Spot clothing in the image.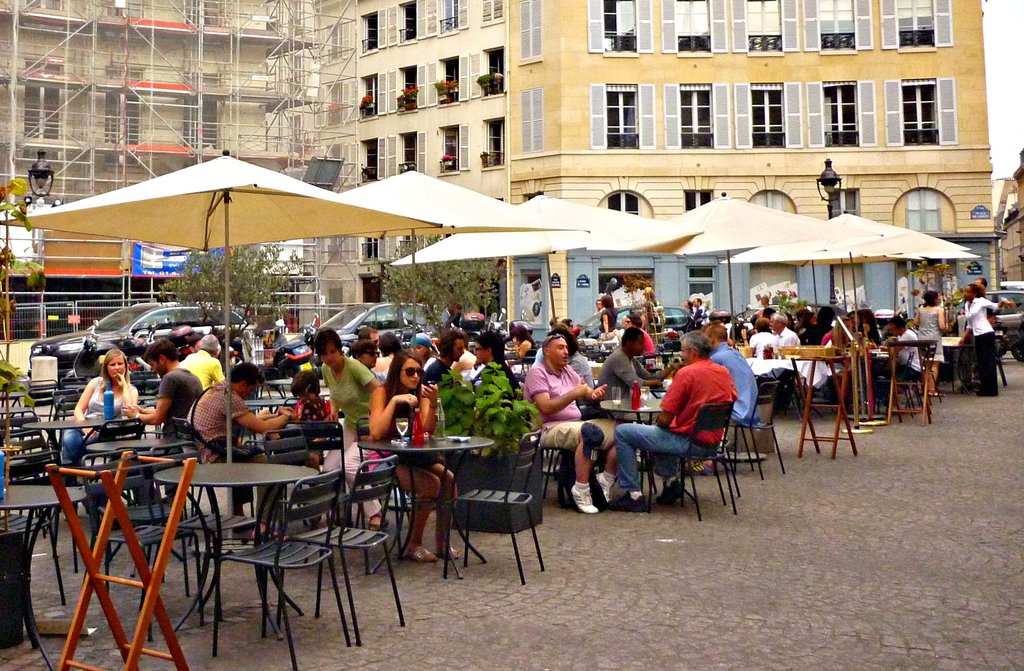
clothing found at bbox(641, 325, 655, 354).
